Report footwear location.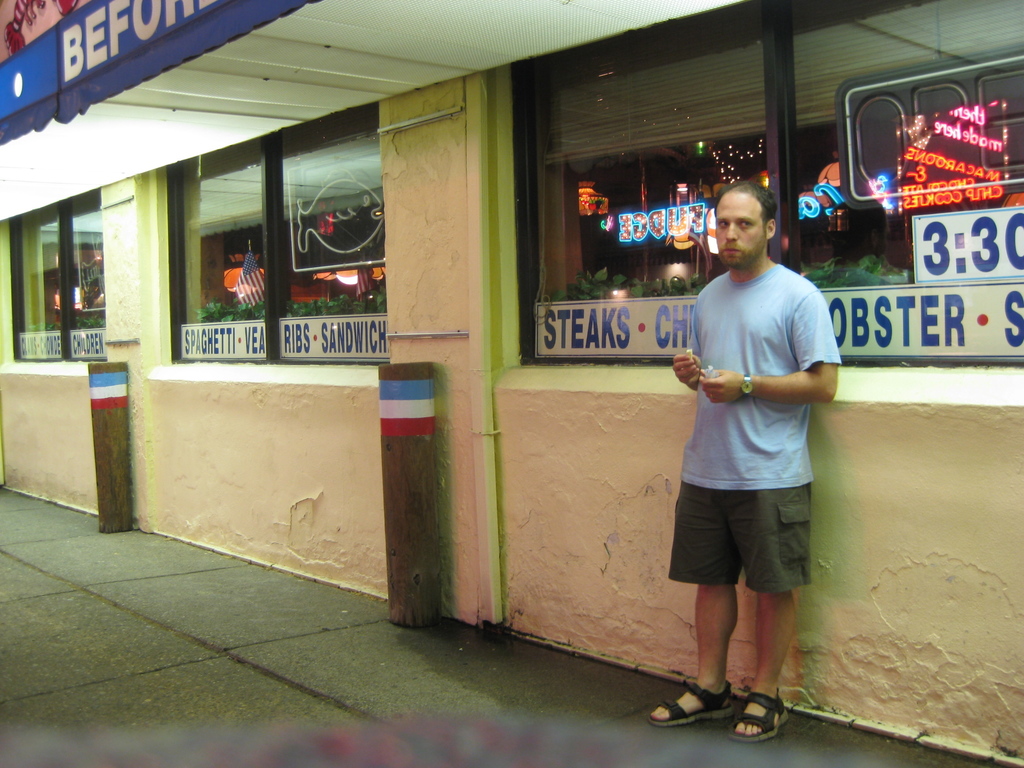
Report: box=[649, 680, 732, 728].
